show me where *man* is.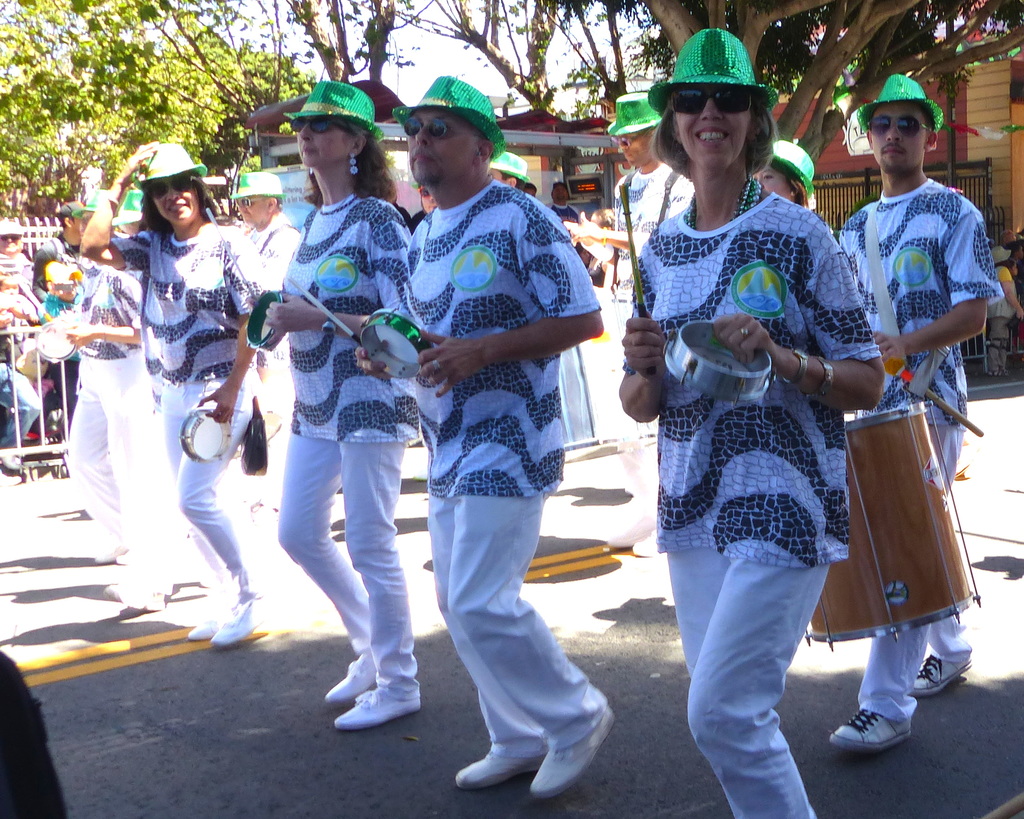
*man* is at l=230, t=172, r=296, b=540.
